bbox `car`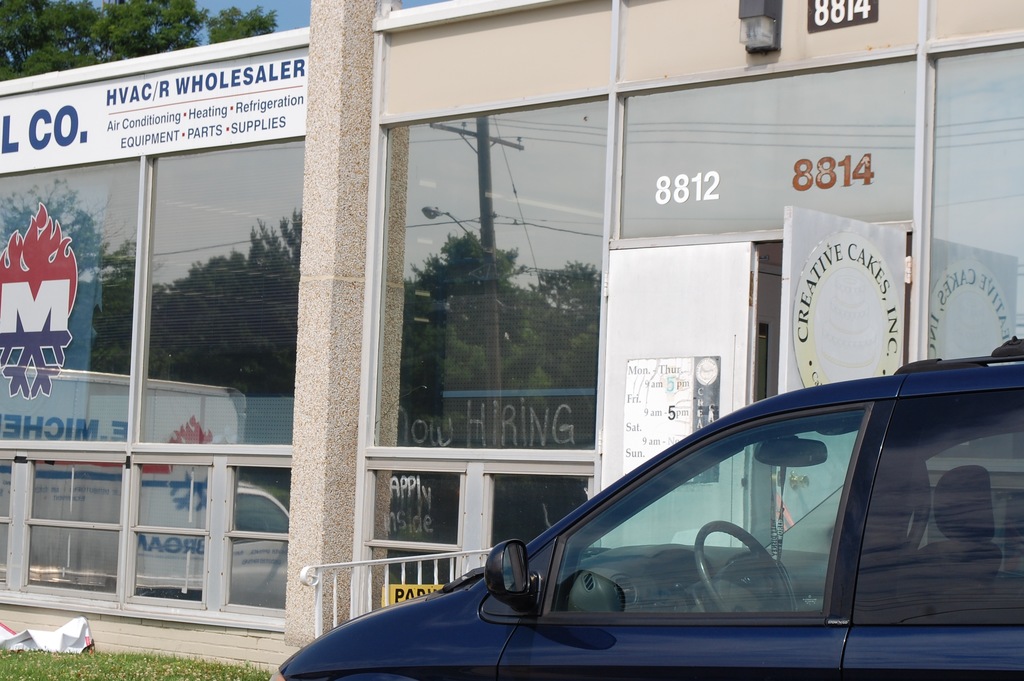
x1=263 y1=343 x2=1023 y2=680
